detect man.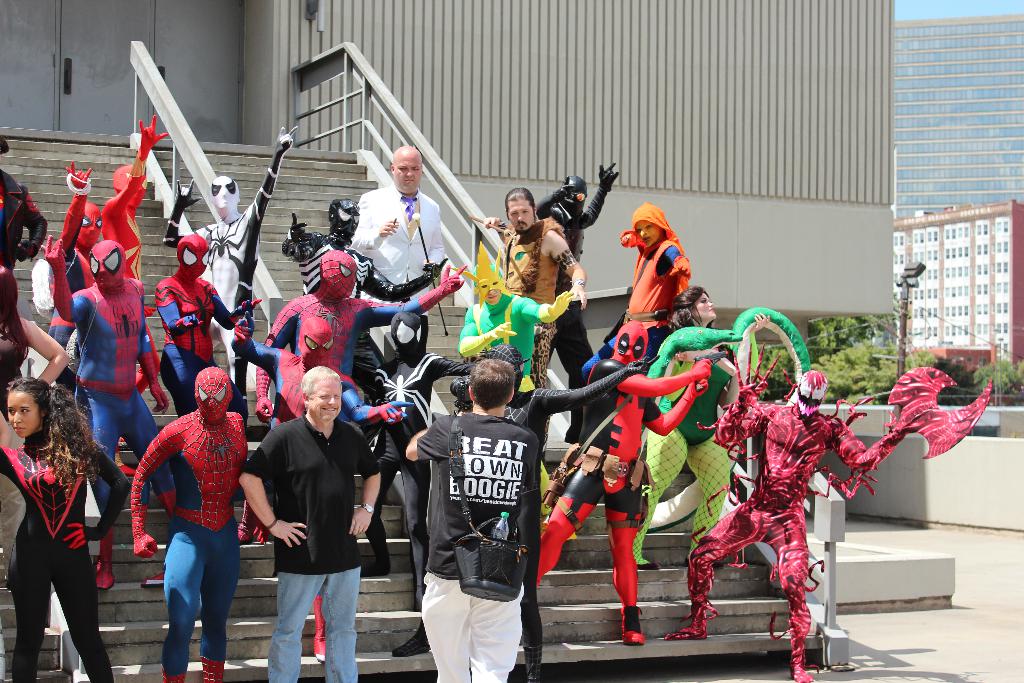
Detected at (404, 357, 543, 682).
